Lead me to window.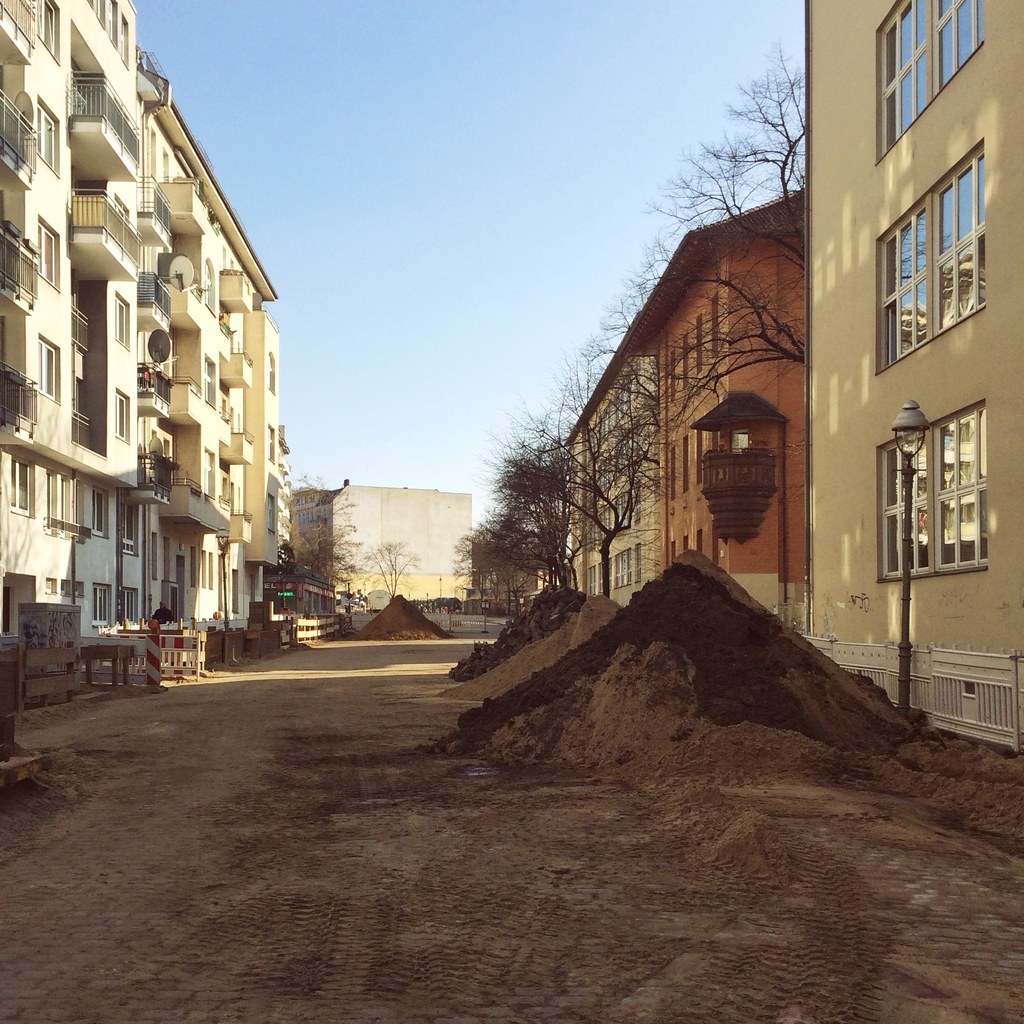
Lead to crop(872, 137, 991, 370).
